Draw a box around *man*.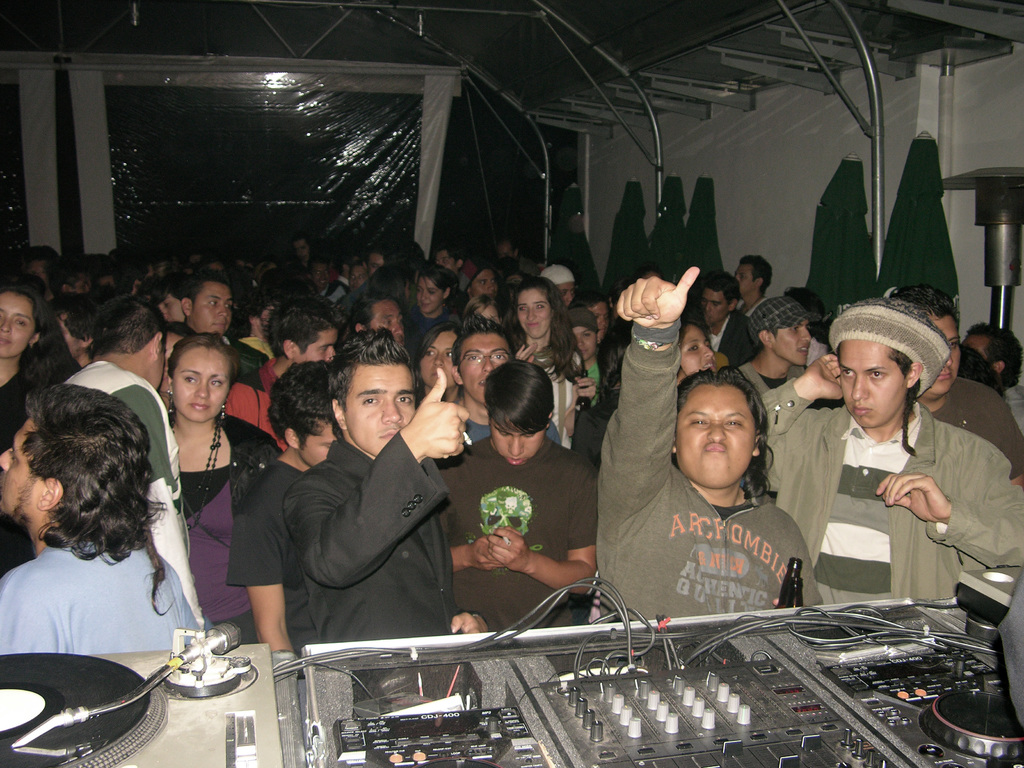
crop(228, 300, 339, 447).
